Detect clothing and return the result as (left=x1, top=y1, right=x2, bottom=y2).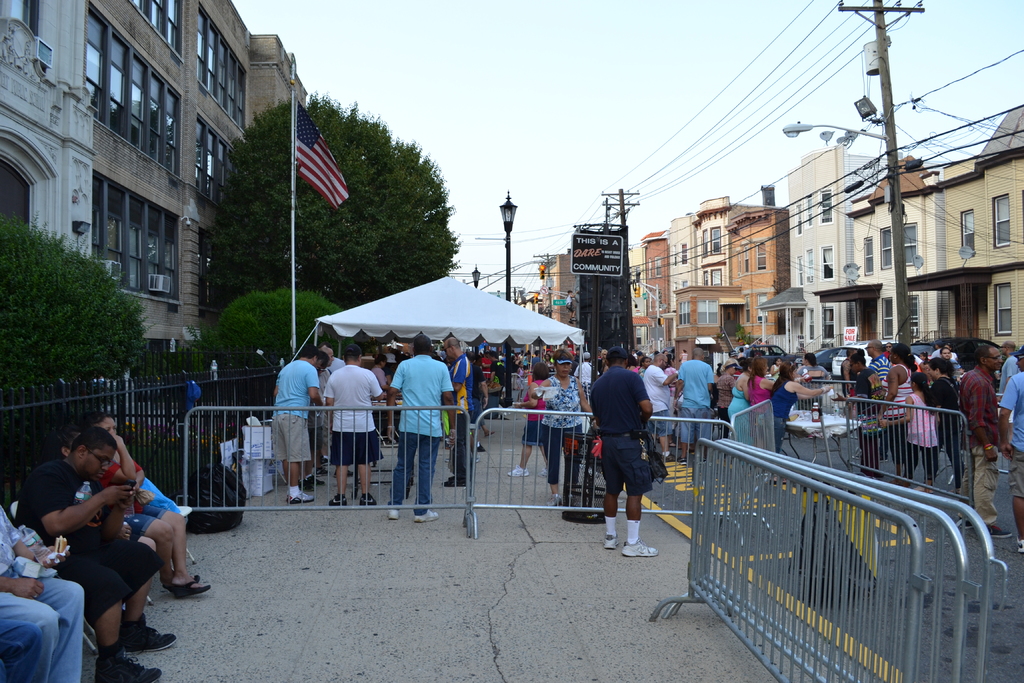
(left=980, top=449, right=1023, bottom=533).
